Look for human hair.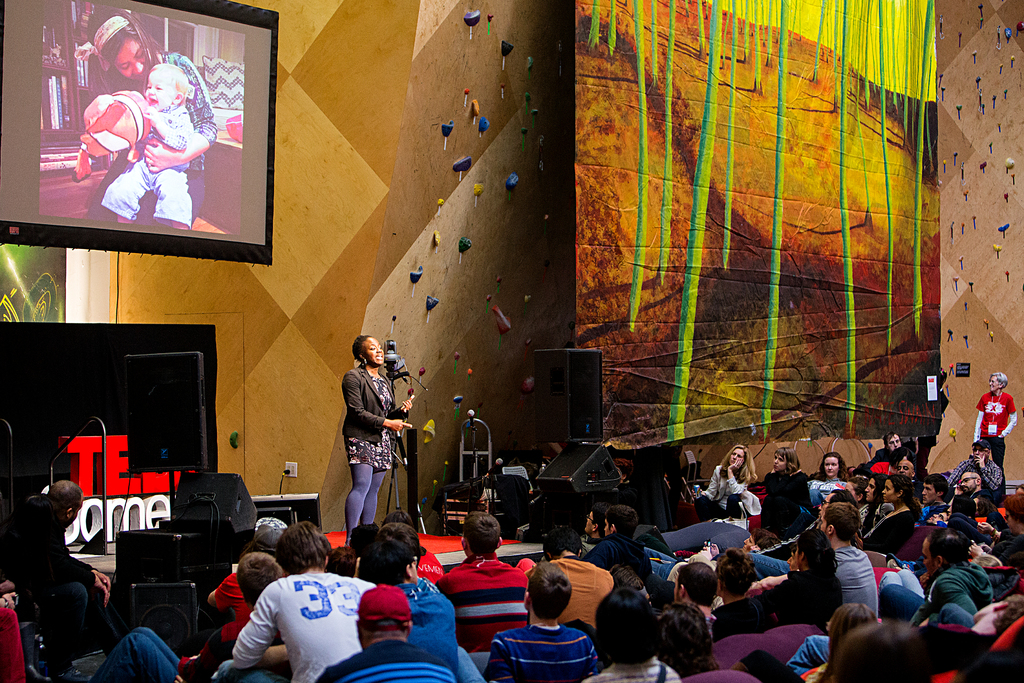
Found: 466, 509, 504, 554.
